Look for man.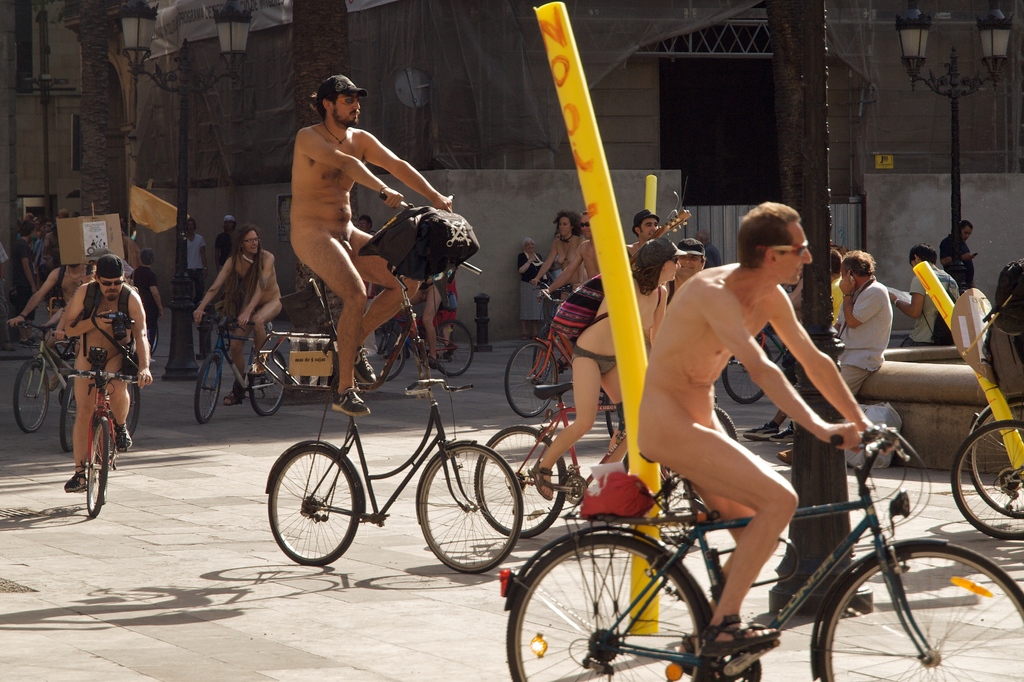
Found: l=629, t=191, r=884, b=679.
